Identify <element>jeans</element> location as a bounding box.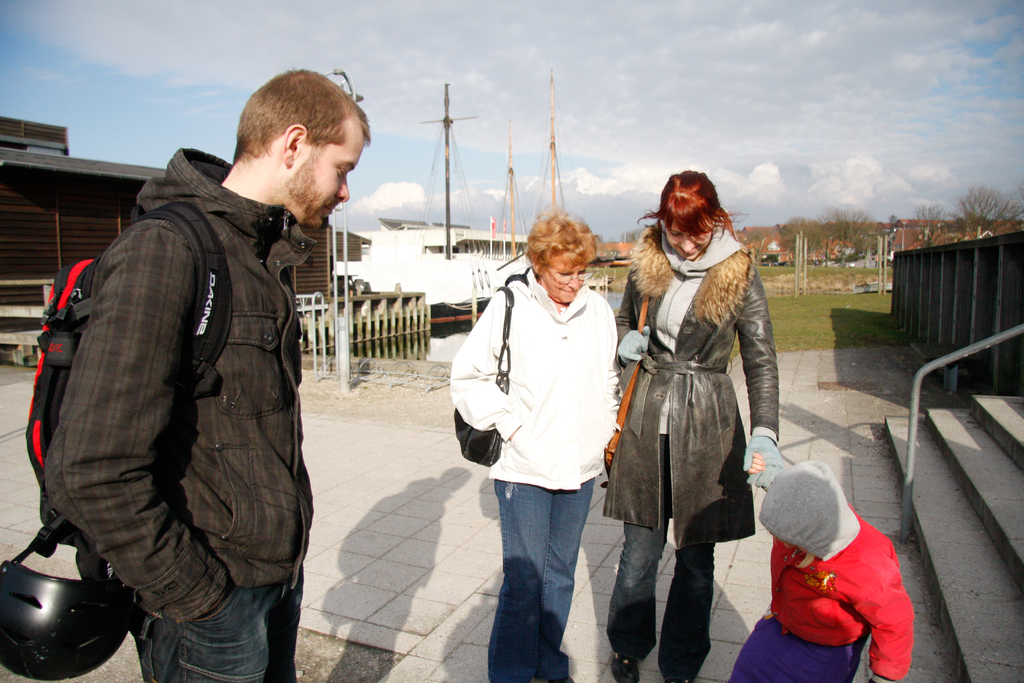
(130, 566, 302, 682).
